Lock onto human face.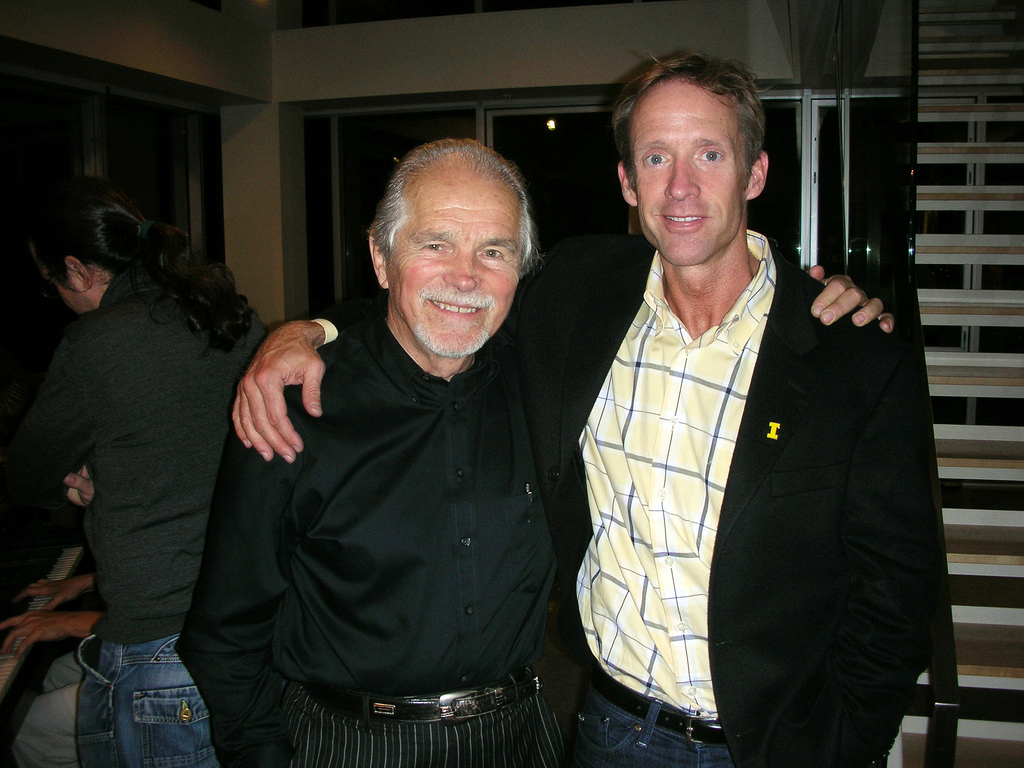
Locked: 629,77,748,266.
